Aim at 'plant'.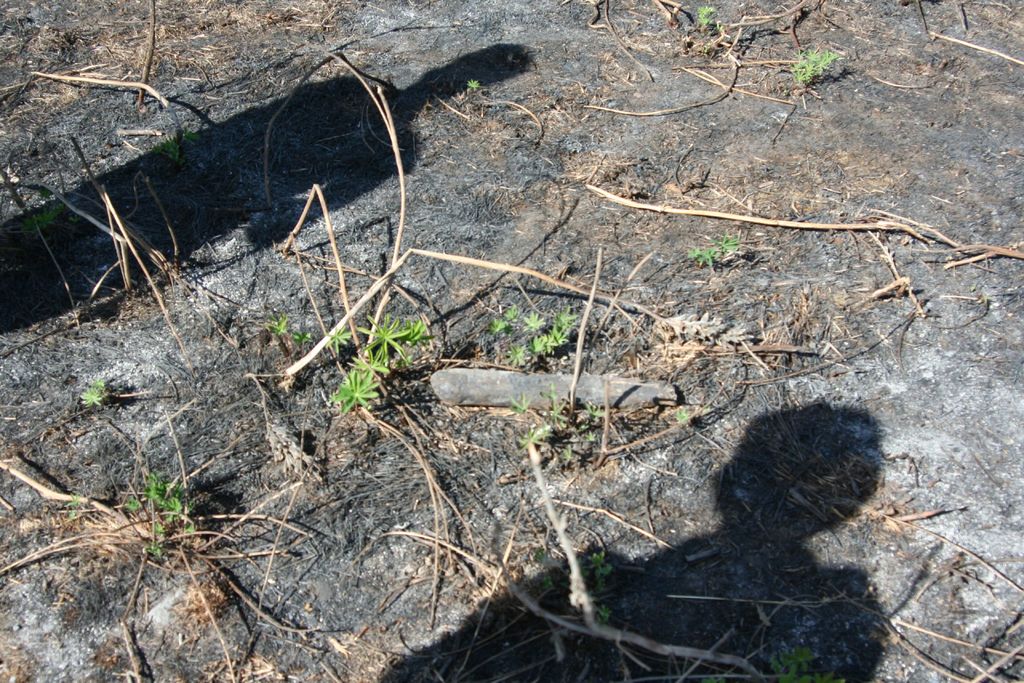
Aimed at bbox=[707, 231, 743, 258].
